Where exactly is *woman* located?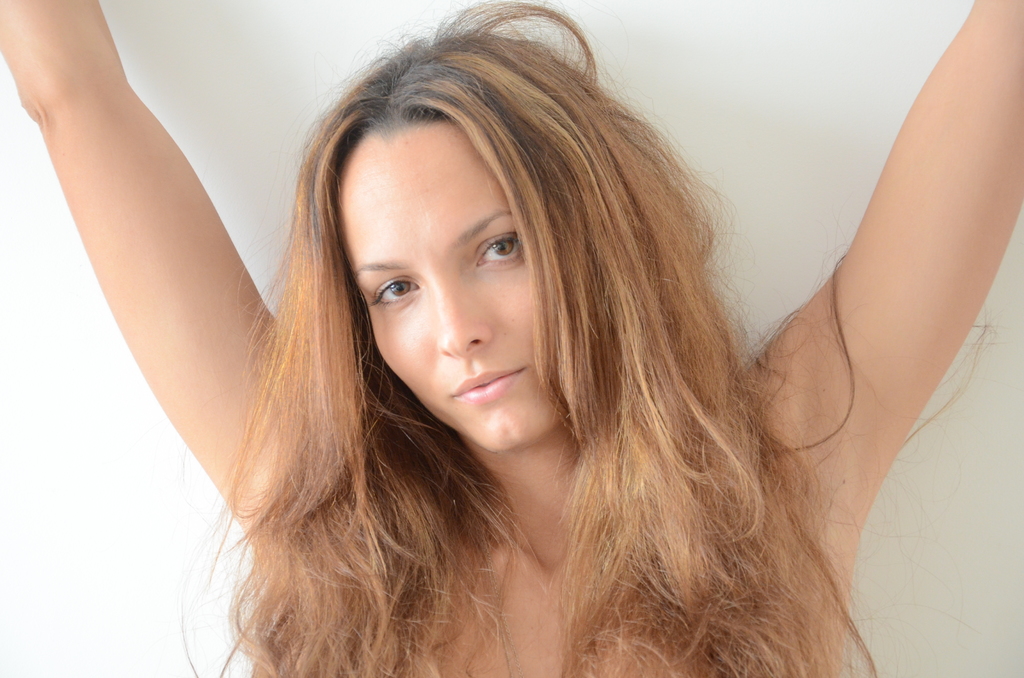
Its bounding box is 0, 0, 1023, 677.
